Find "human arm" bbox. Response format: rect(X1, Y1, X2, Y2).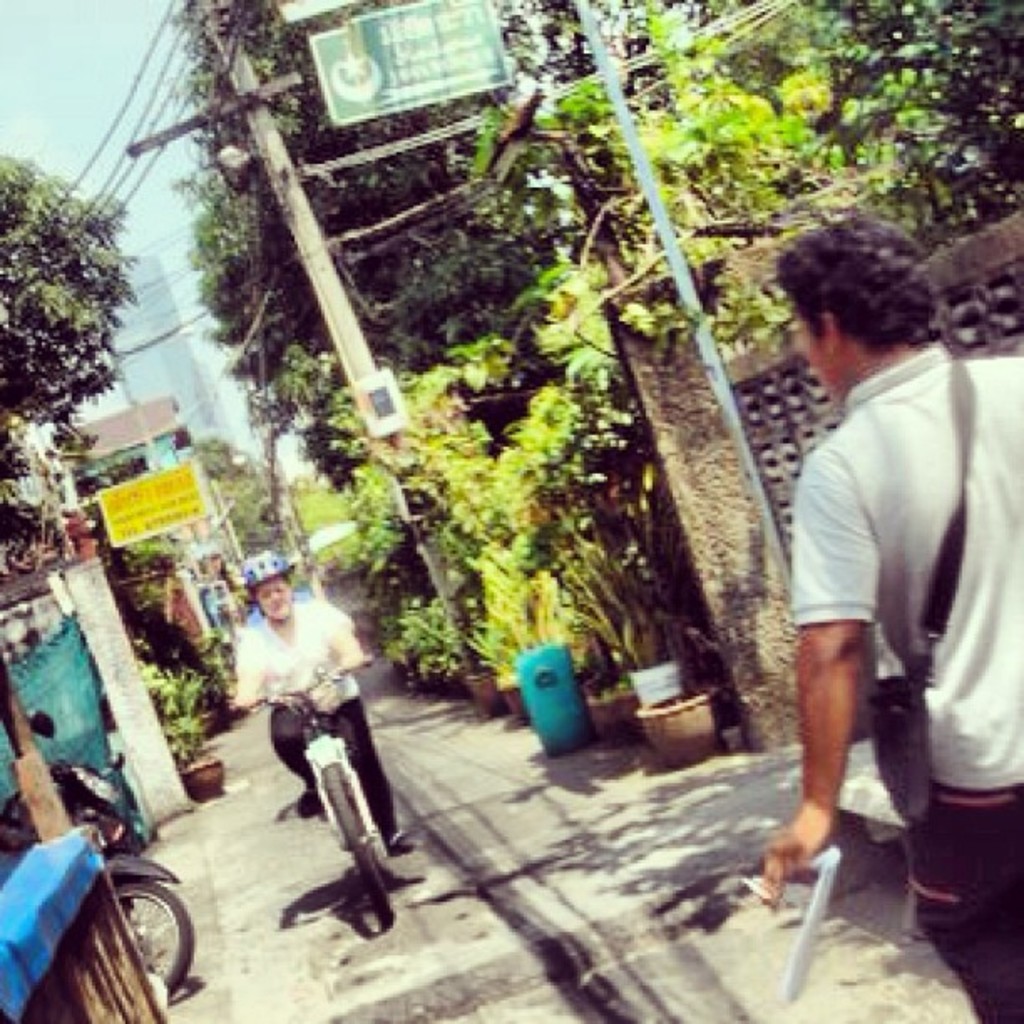
rect(778, 500, 917, 909).
